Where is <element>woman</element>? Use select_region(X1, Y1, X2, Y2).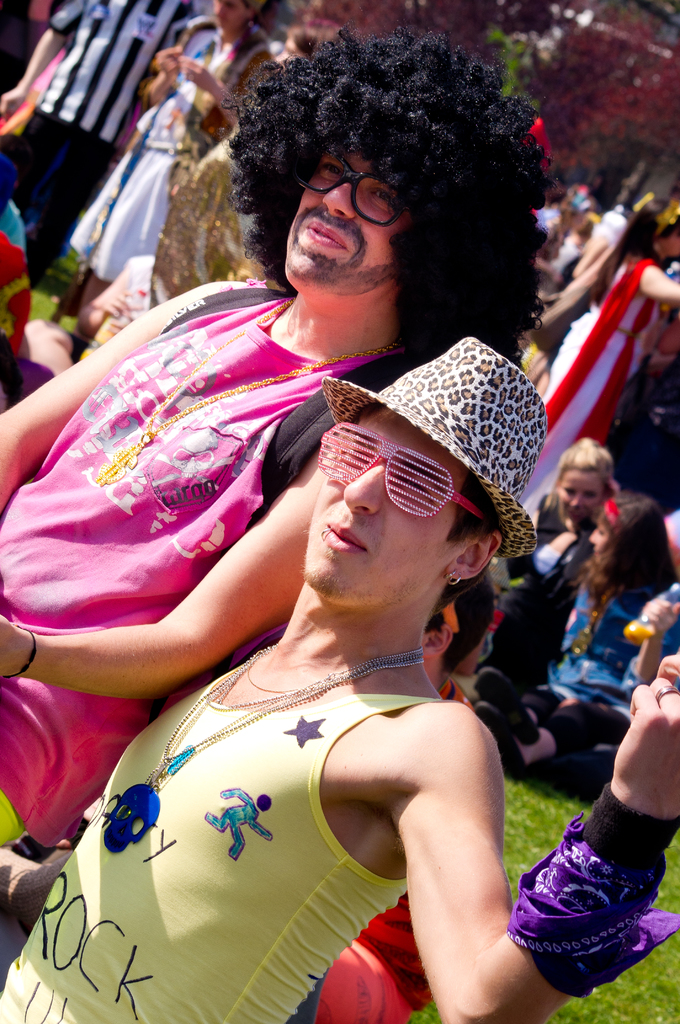
select_region(464, 492, 679, 770).
